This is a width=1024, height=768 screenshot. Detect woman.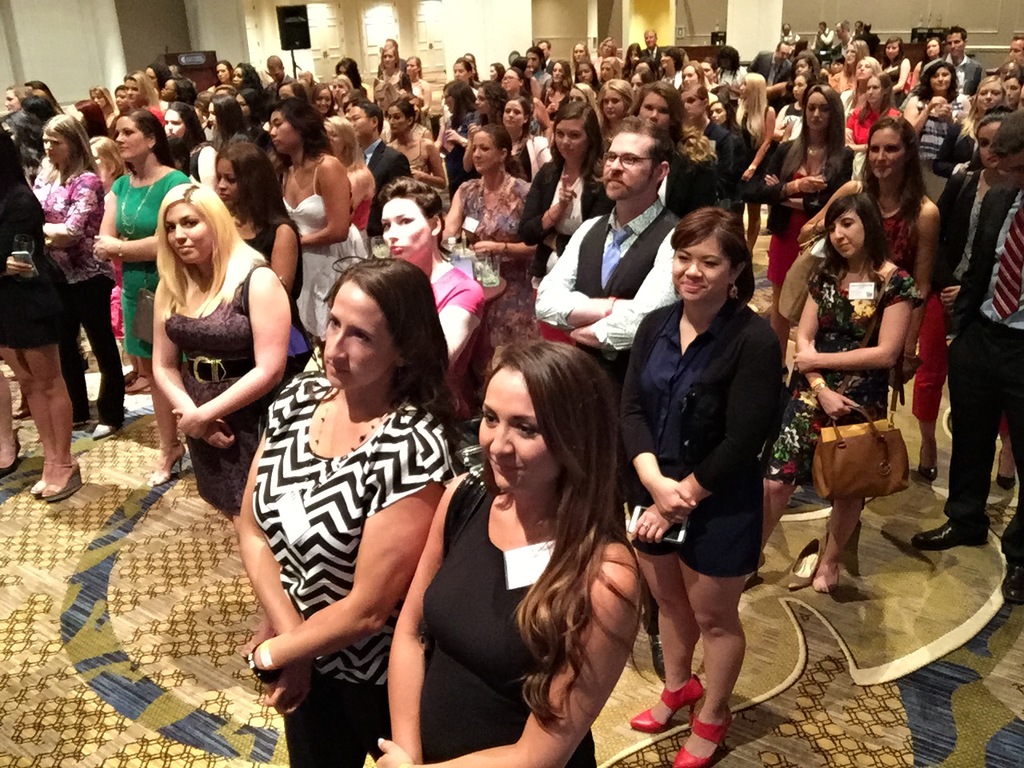
x1=371 y1=335 x2=649 y2=767.
